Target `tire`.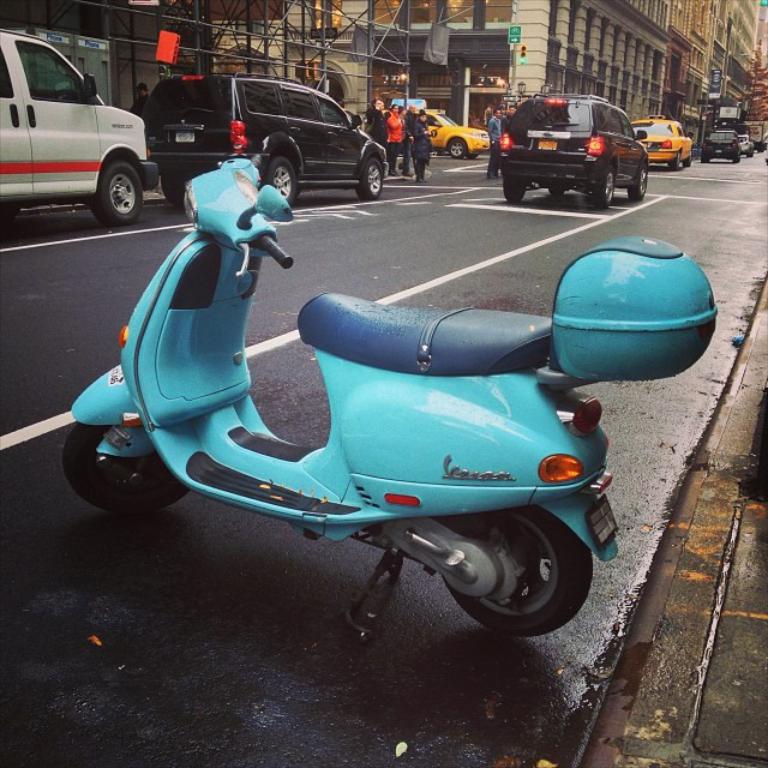
Target region: BBox(89, 161, 142, 228).
